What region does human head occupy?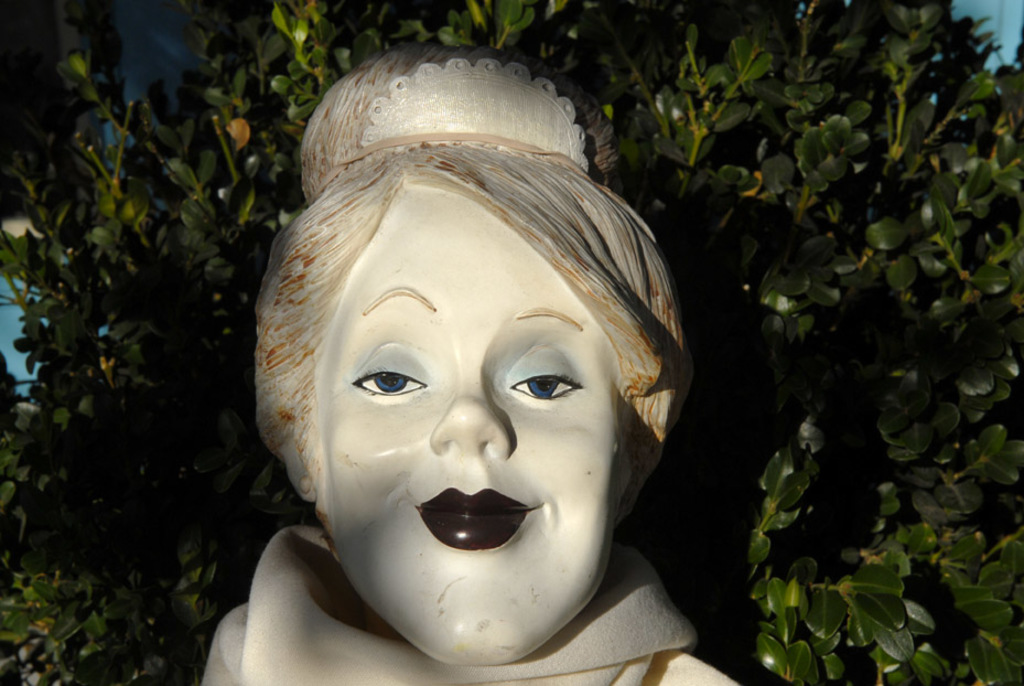
crop(259, 66, 703, 609).
